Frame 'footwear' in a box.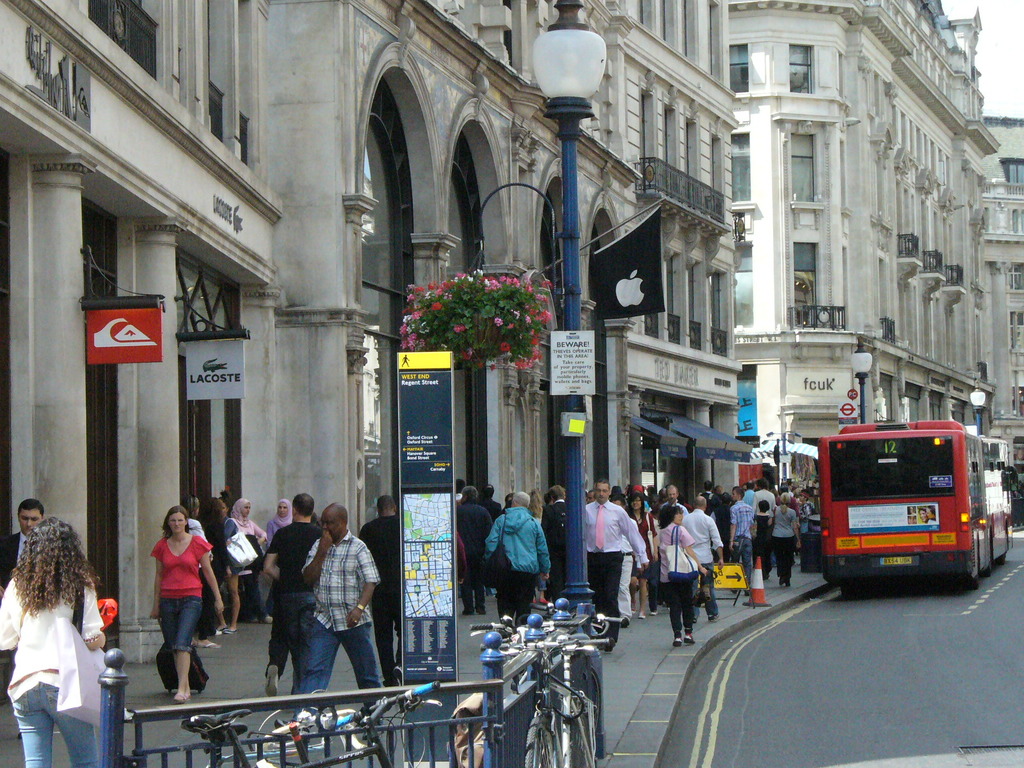
Rect(628, 604, 635, 618).
